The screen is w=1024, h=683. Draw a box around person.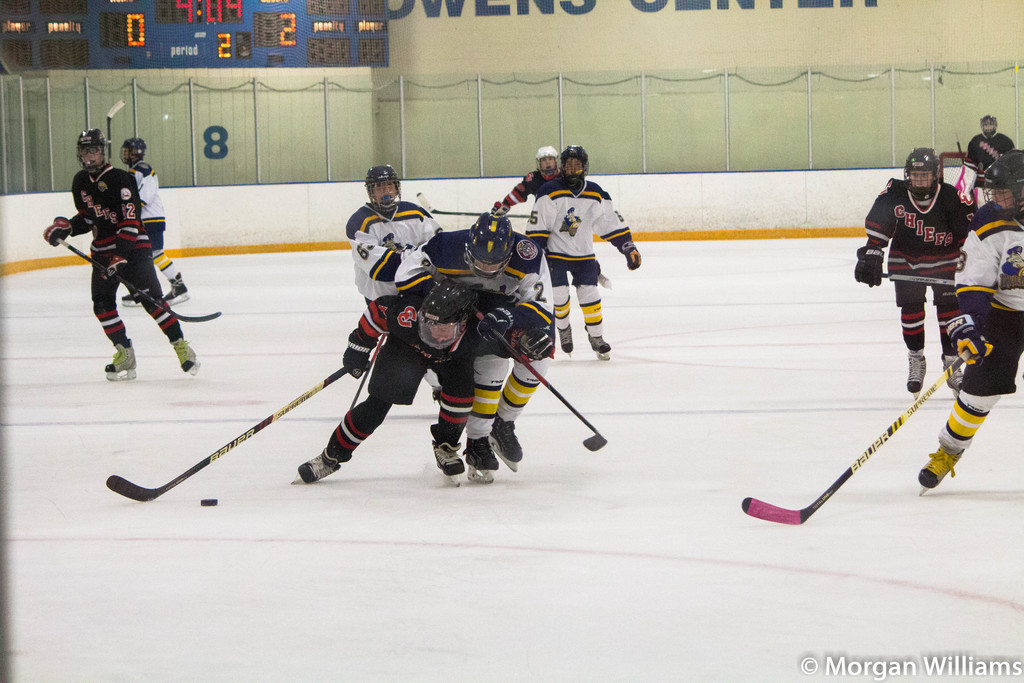
[x1=525, y1=148, x2=650, y2=357].
